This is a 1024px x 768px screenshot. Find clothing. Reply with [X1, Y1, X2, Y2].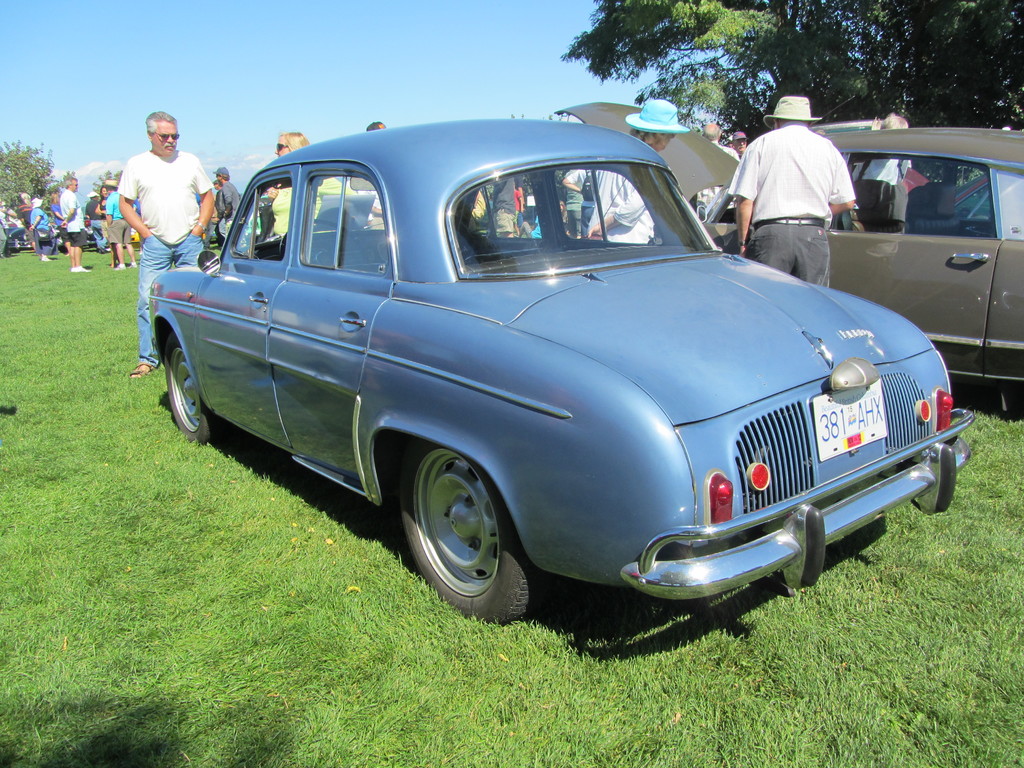
[118, 149, 216, 360].
